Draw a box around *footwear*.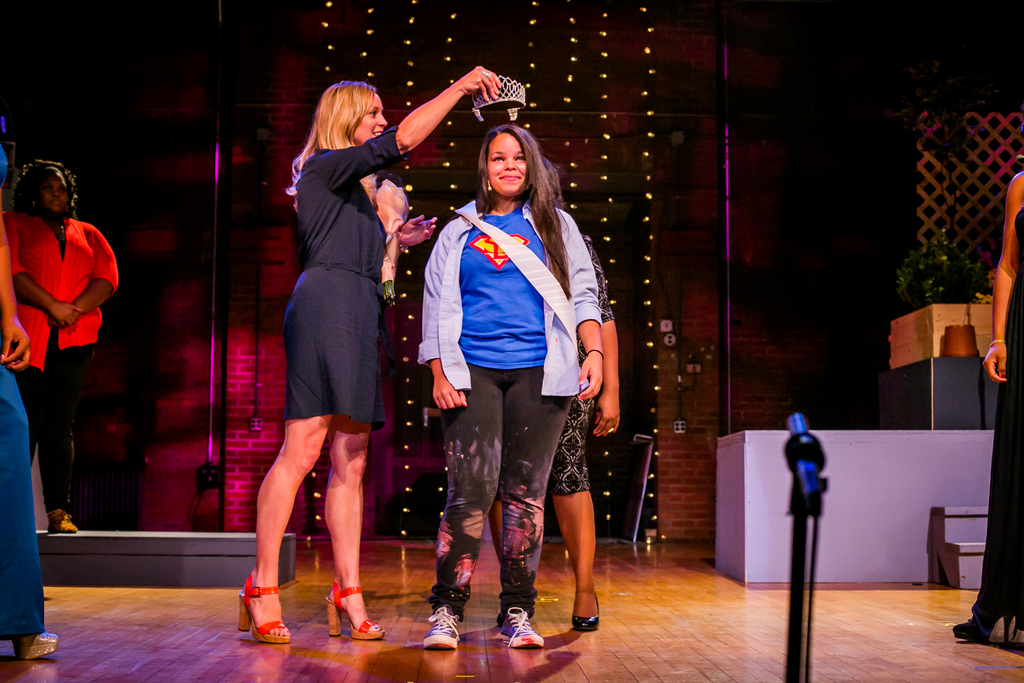
region(54, 503, 76, 533).
